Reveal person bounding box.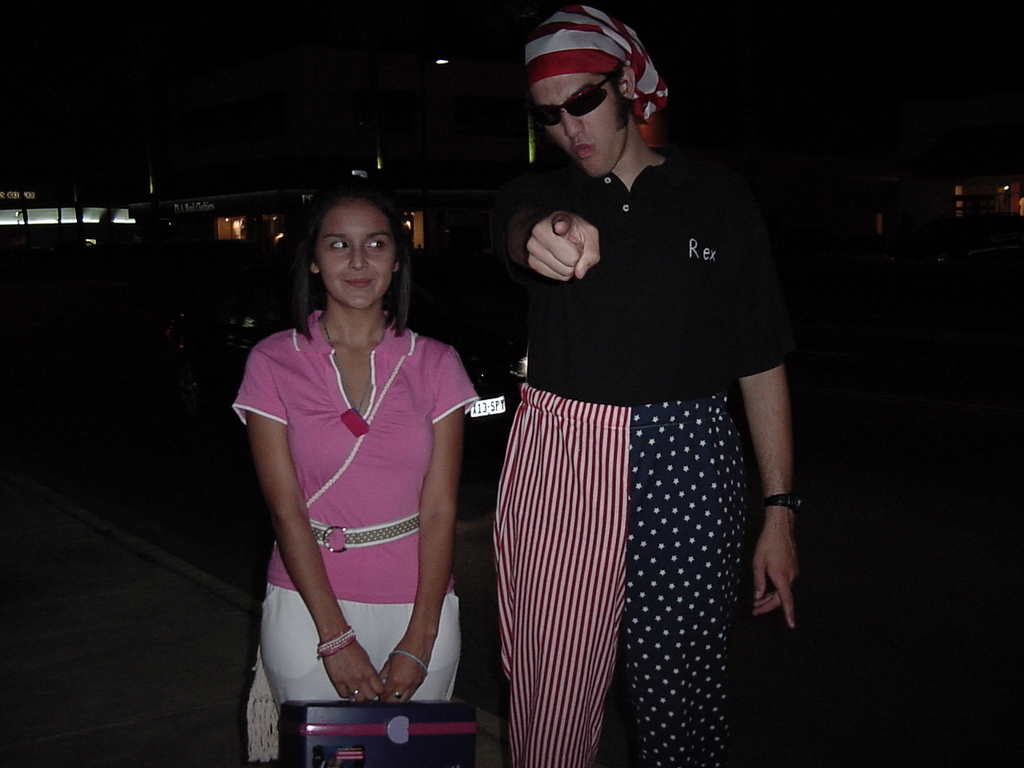
Revealed: box(233, 170, 477, 762).
